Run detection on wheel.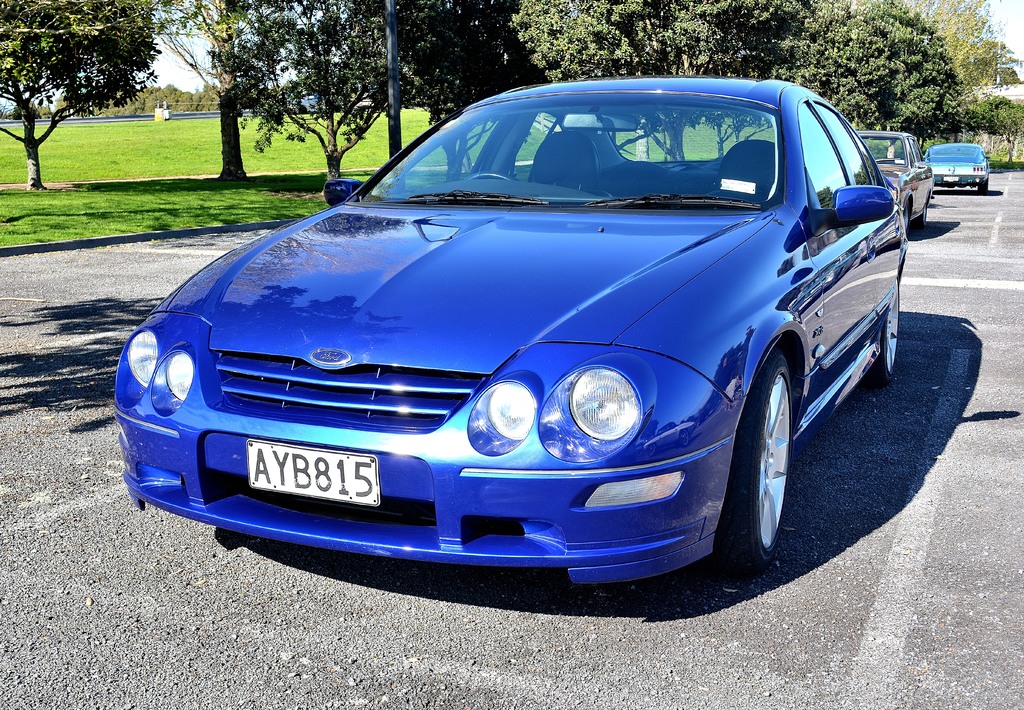
Result: <region>697, 348, 793, 576</region>.
